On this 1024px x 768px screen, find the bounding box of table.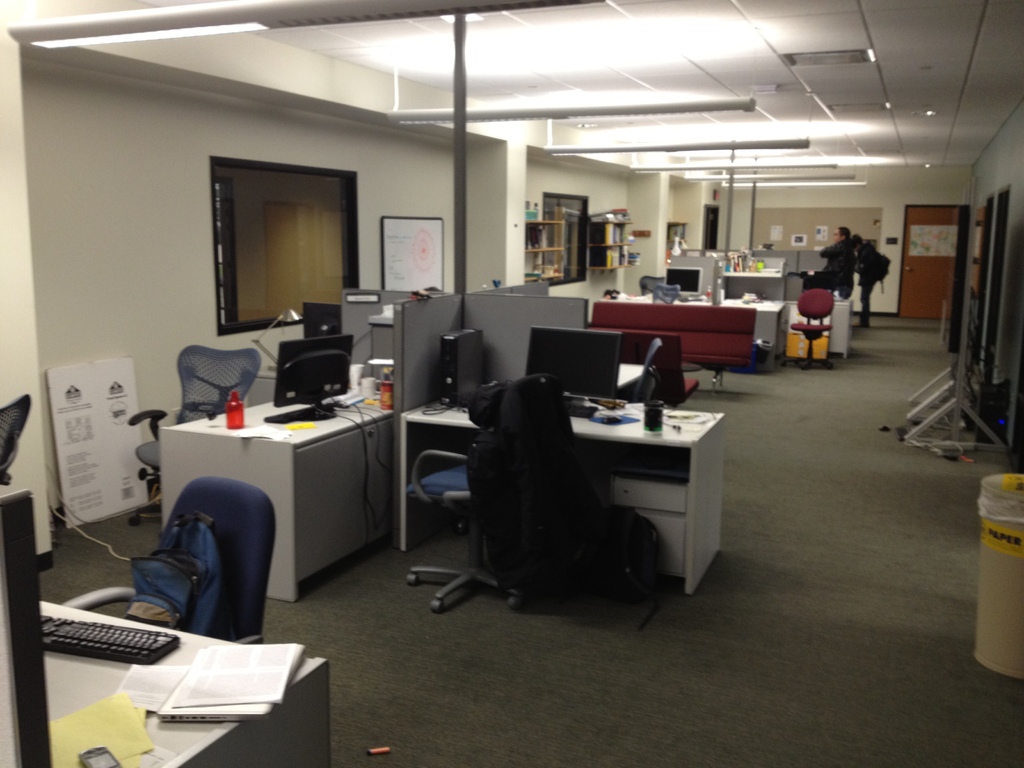
Bounding box: l=402, t=399, r=726, b=599.
